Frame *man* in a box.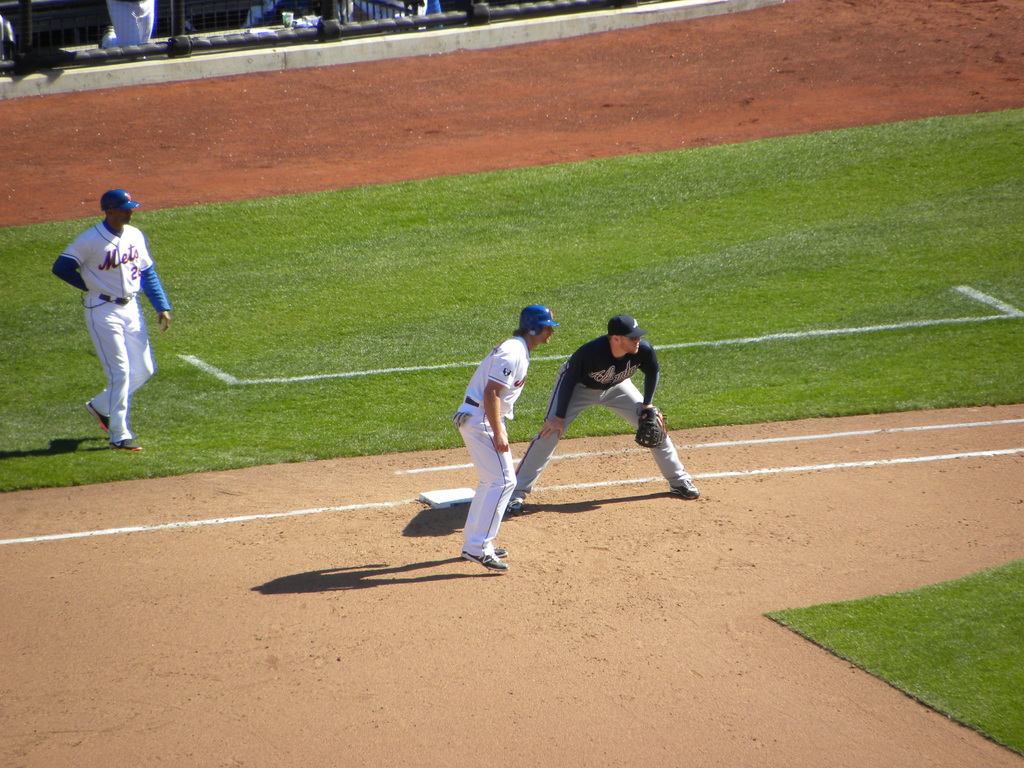
rect(540, 310, 686, 505).
